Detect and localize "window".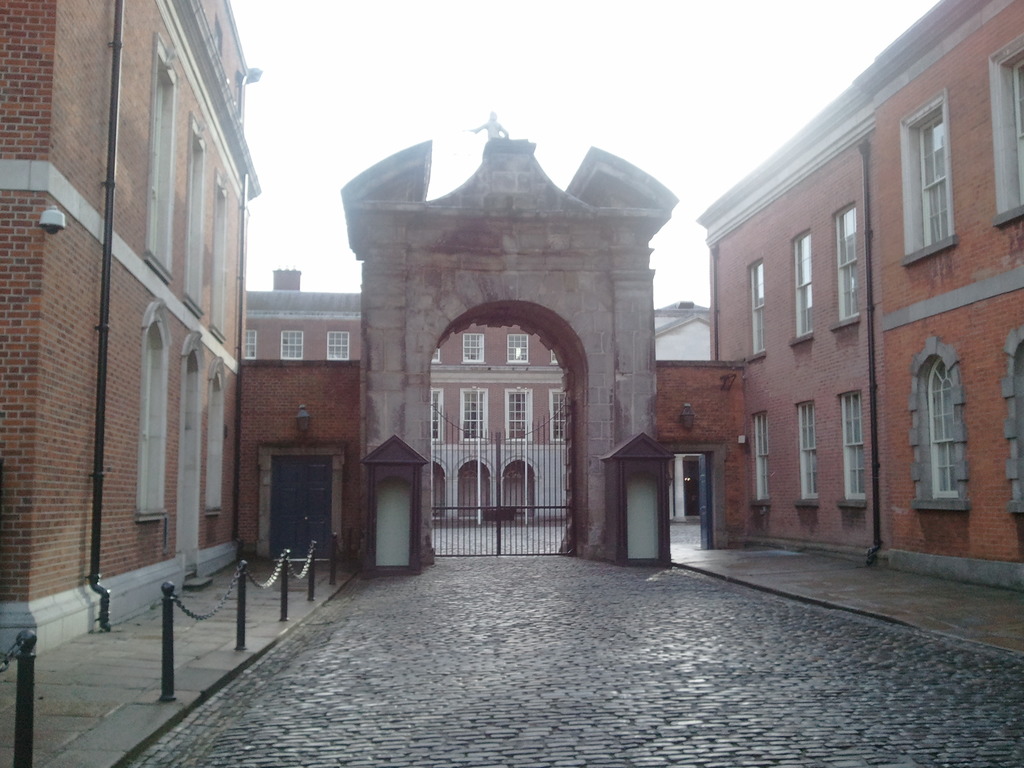
Localized at 792 405 818 500.
